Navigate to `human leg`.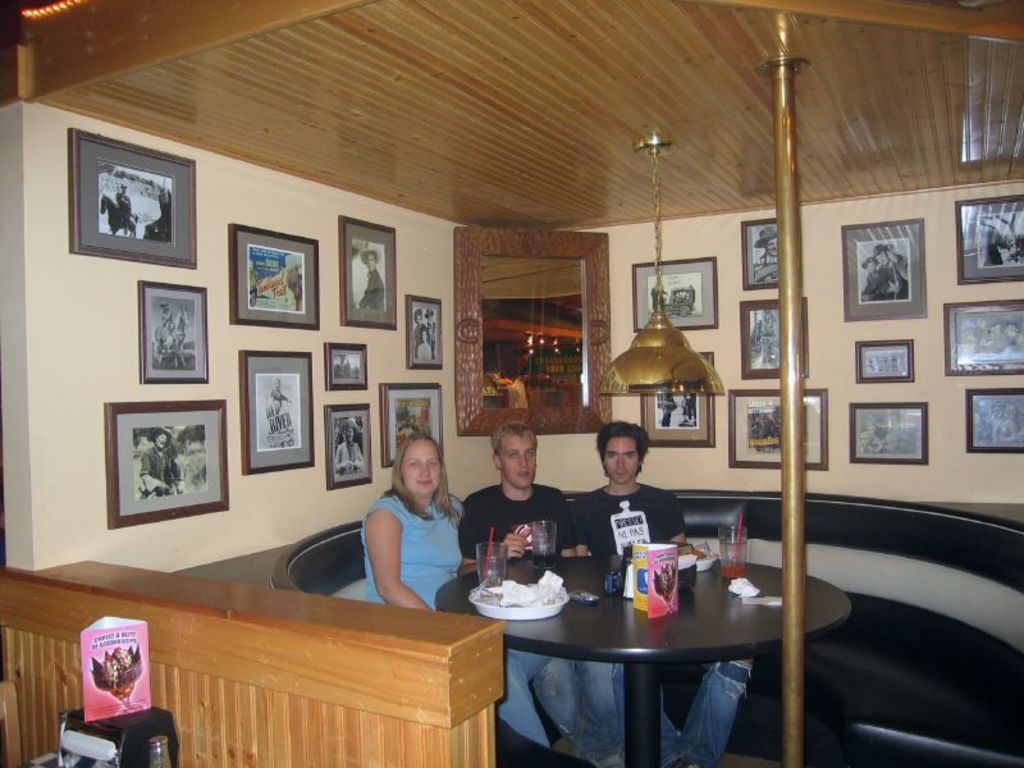
Navigation target: (613,662,685,767).
